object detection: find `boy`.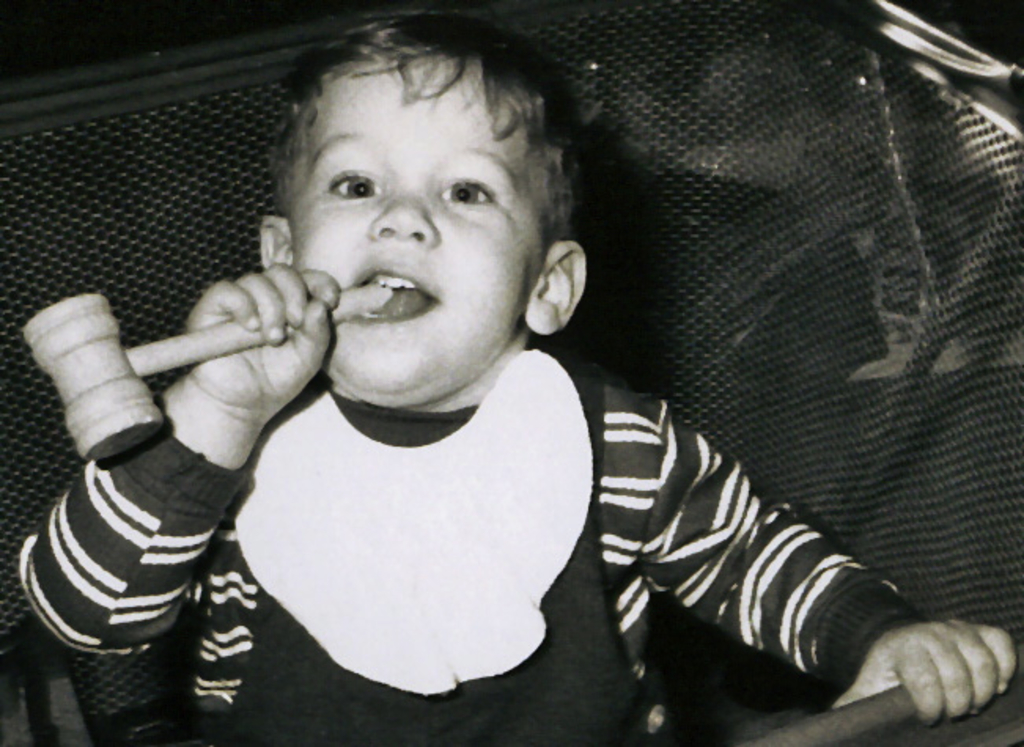
region(19, 13, 1018, 745).
